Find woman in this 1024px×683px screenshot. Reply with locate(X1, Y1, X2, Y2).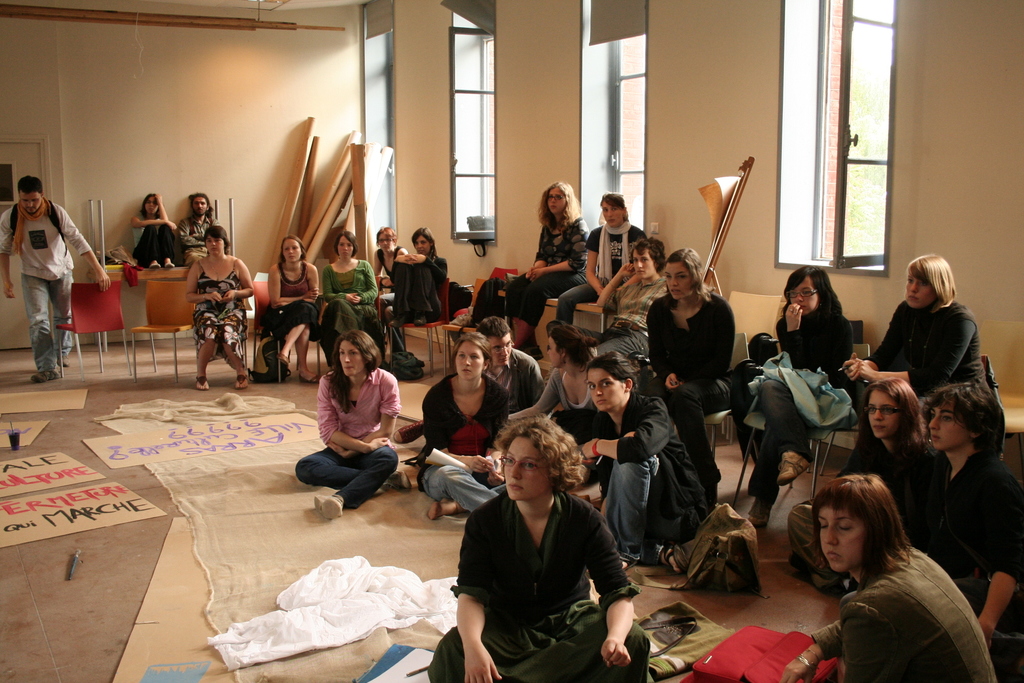
locate(383, 224, 441, 319).
